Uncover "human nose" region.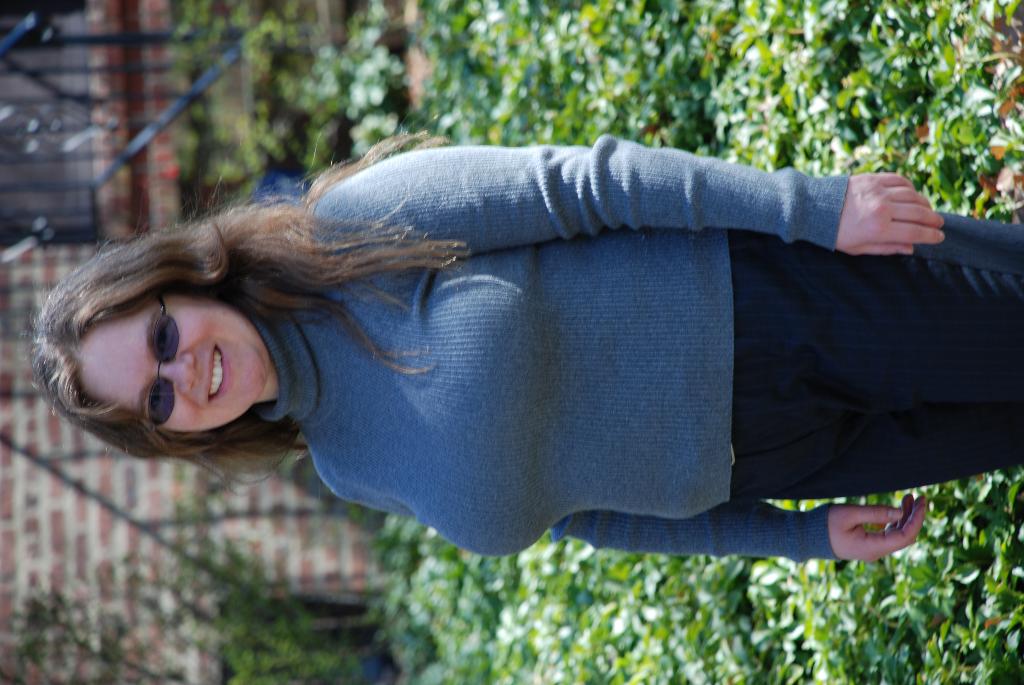
Uncovered: <bbox>157, 349, 201, 391</bbox>.
